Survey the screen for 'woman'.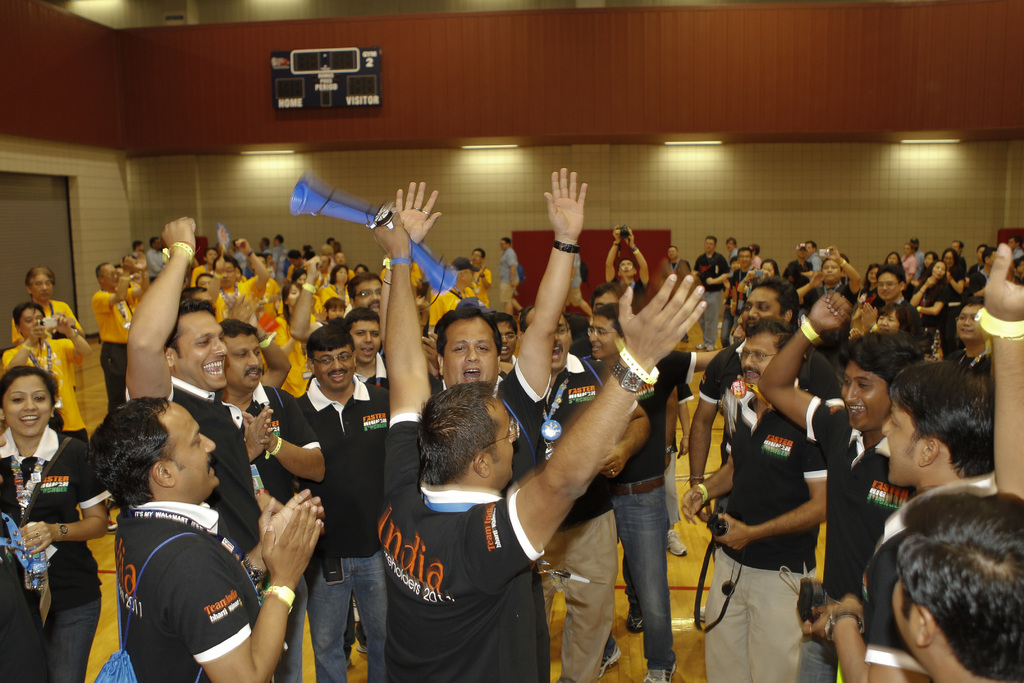
Survey found: bbox=(859, 300, 913, 332).
